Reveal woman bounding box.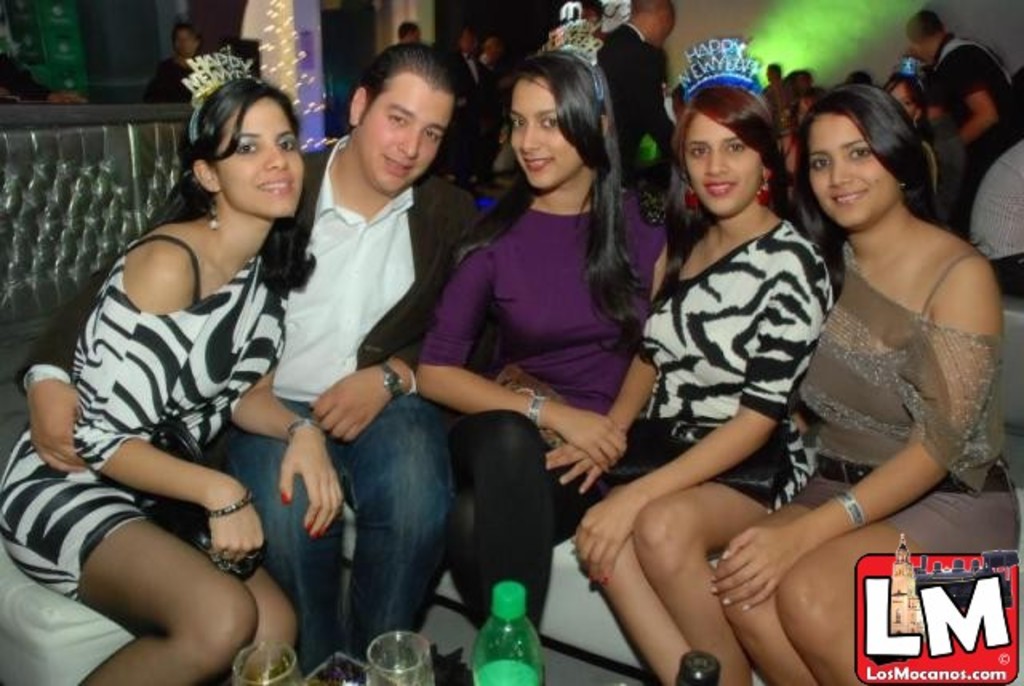
Revealed: [413, 43, 677, 662].
